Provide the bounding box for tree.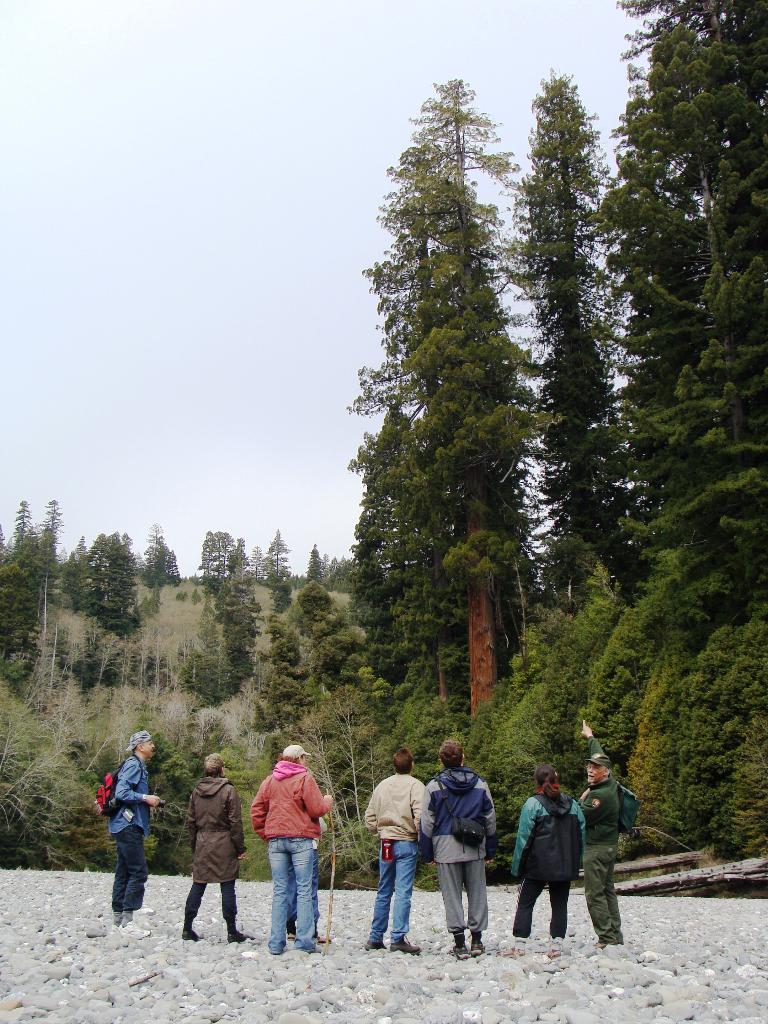
{"x1": 212, "y1": 561, "x2": 262, "y2": 696}.
